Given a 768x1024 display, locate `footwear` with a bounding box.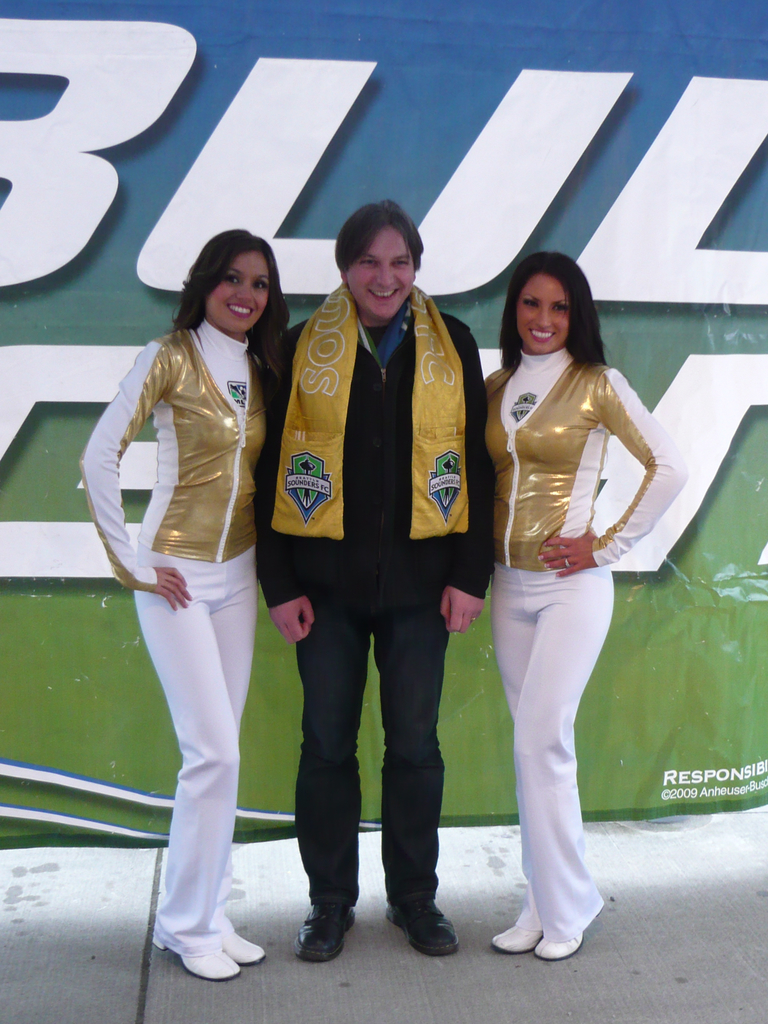
Located: [left=484, top=900, right=542, bottom=946].
